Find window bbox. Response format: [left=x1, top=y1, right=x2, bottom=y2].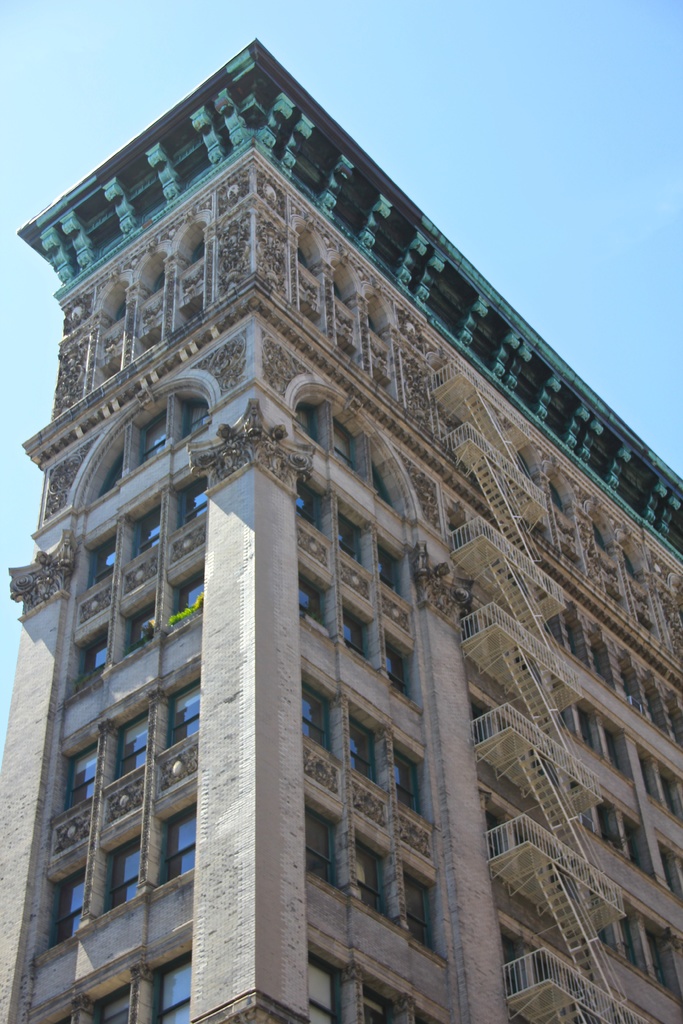
[left=168, top=570, right=201, bottom=633].
